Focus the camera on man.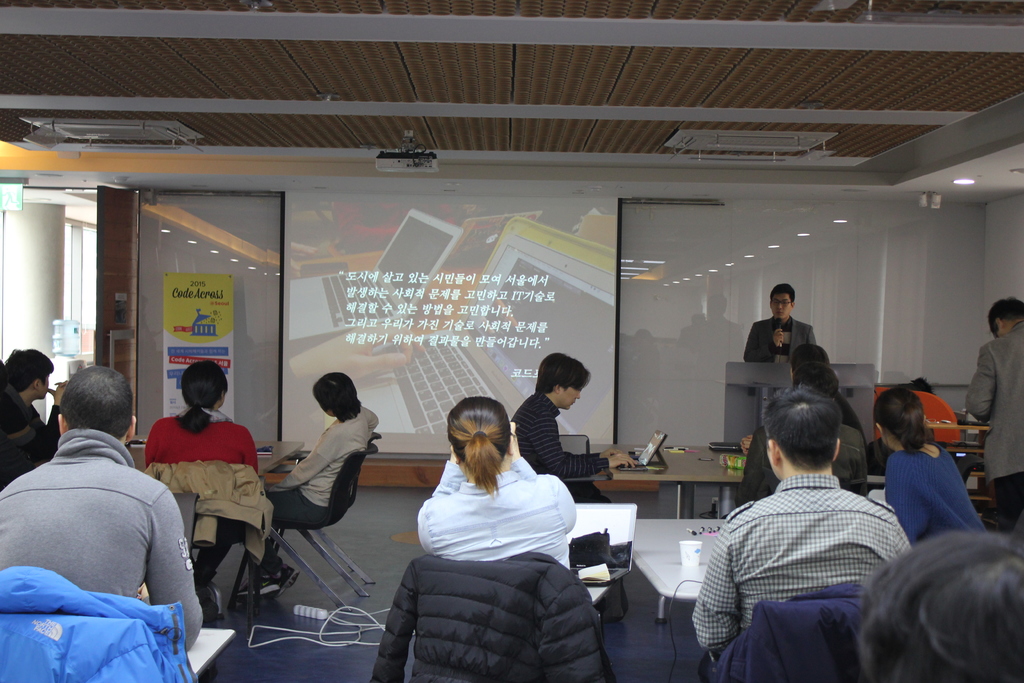
Focus region: (left=690, top=390, right=929, bottom=668).
